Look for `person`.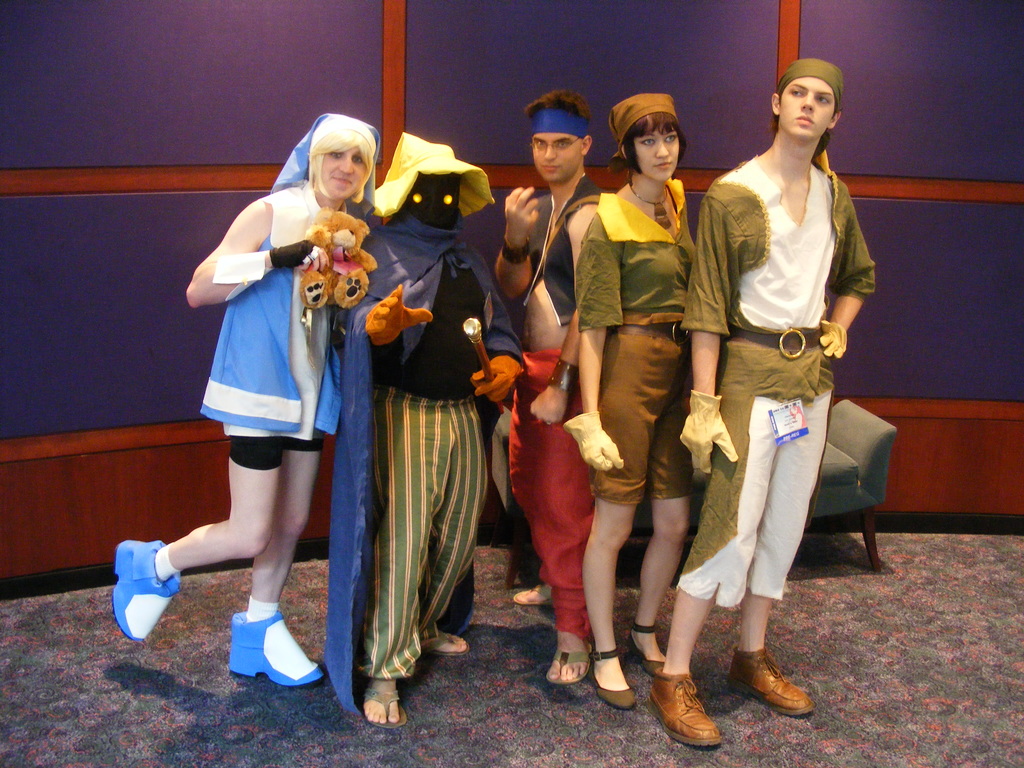
Found: bbox=[323, 129, 527, 730].
